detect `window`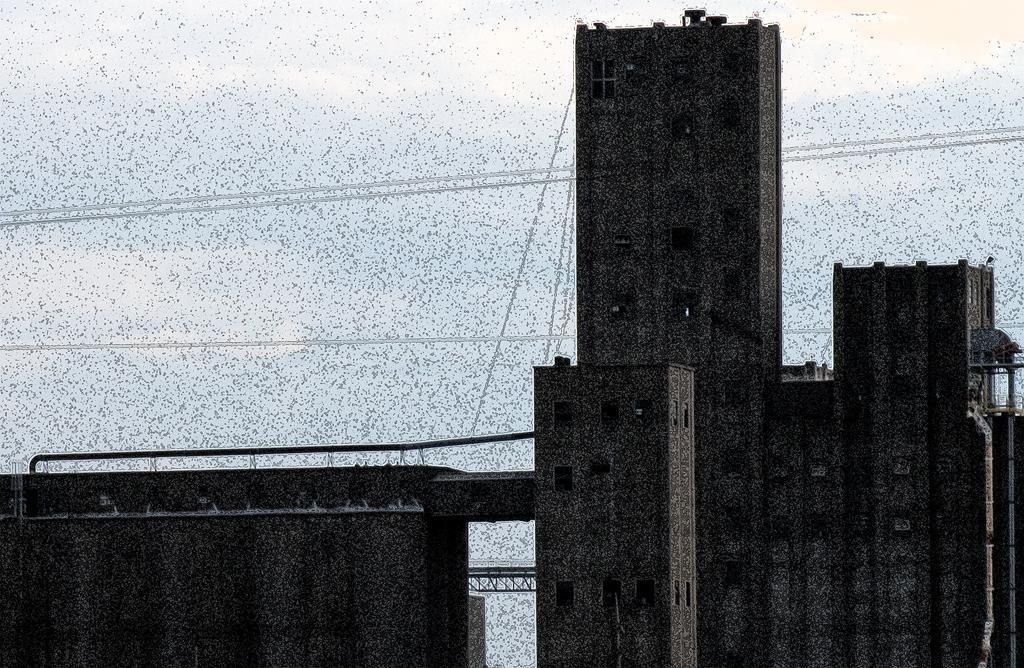
left=668, top=225, right=692, bottom=246
